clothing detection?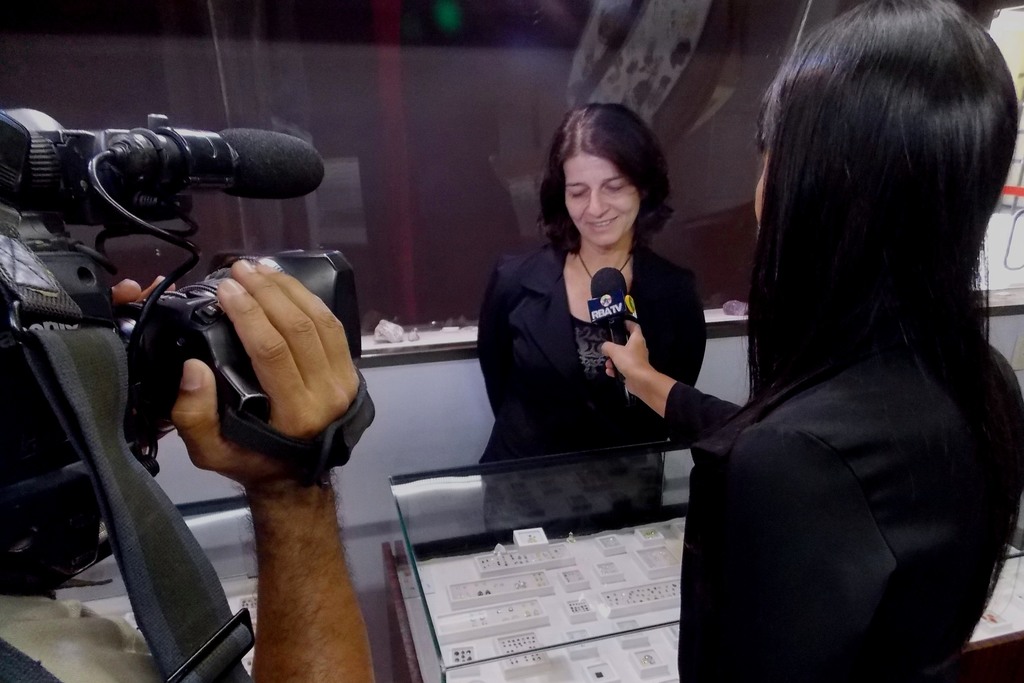
(477, 242, 708, 534)
